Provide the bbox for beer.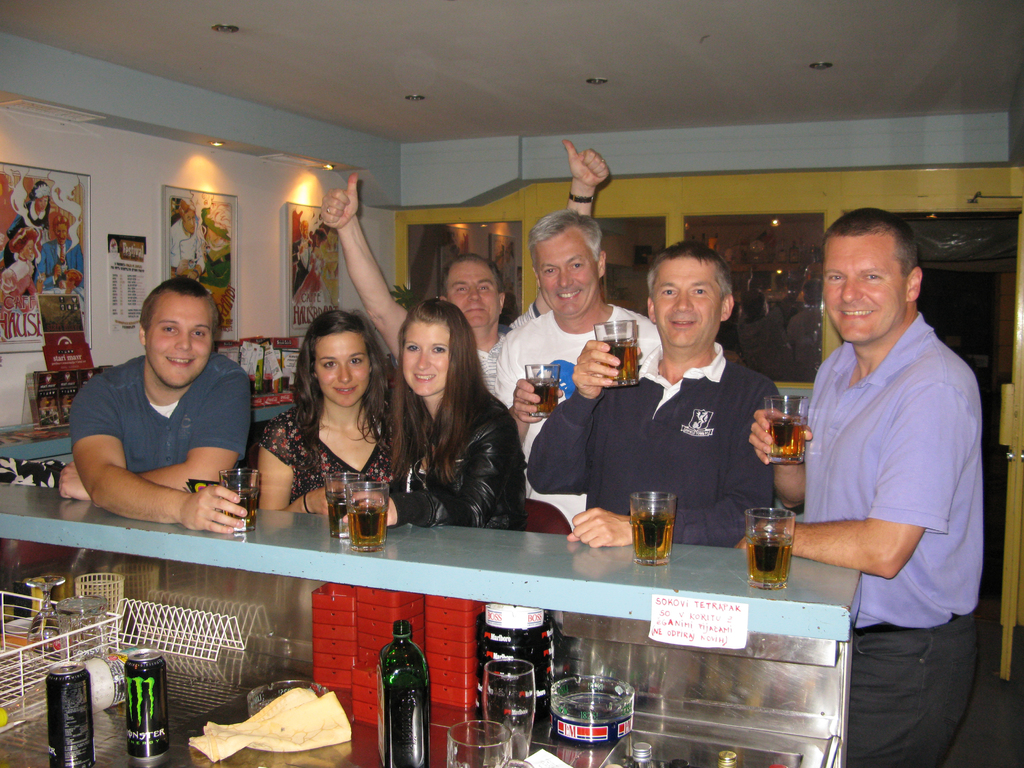
[x1=525, y1=378, x2=560, y2=419].
